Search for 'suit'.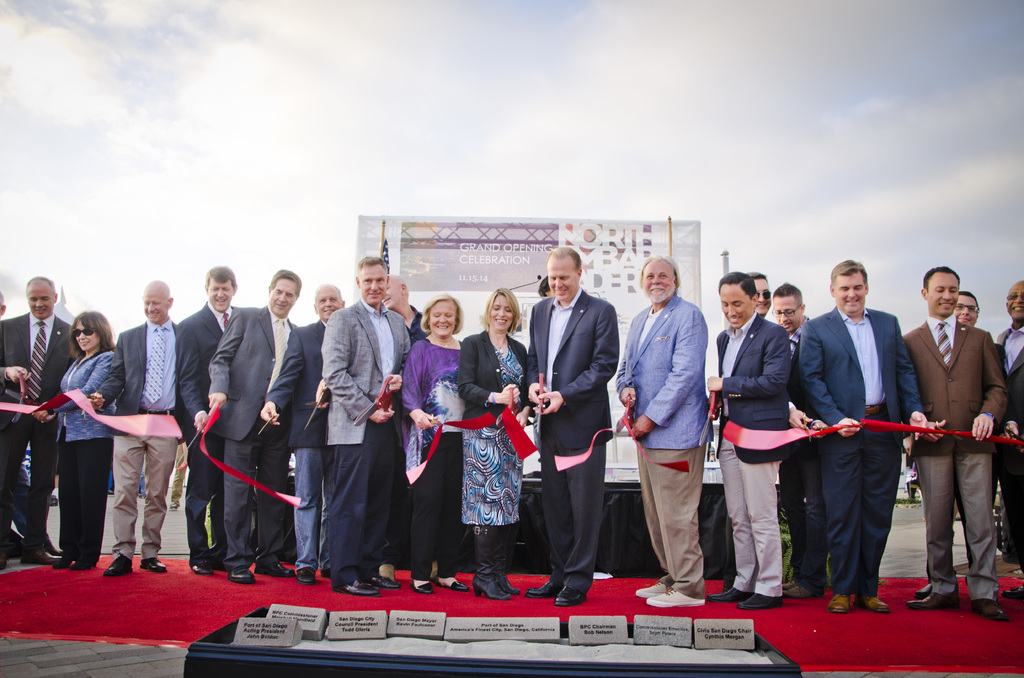
Found at 98/322/179/563.
